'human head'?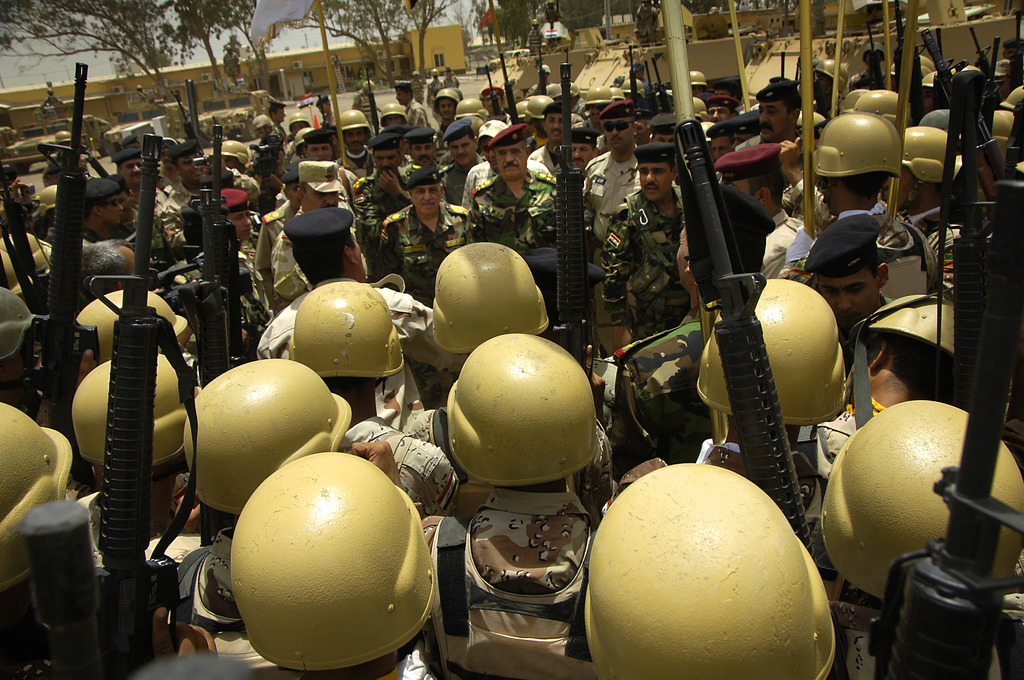
rect(449, 335, 593, 503)
